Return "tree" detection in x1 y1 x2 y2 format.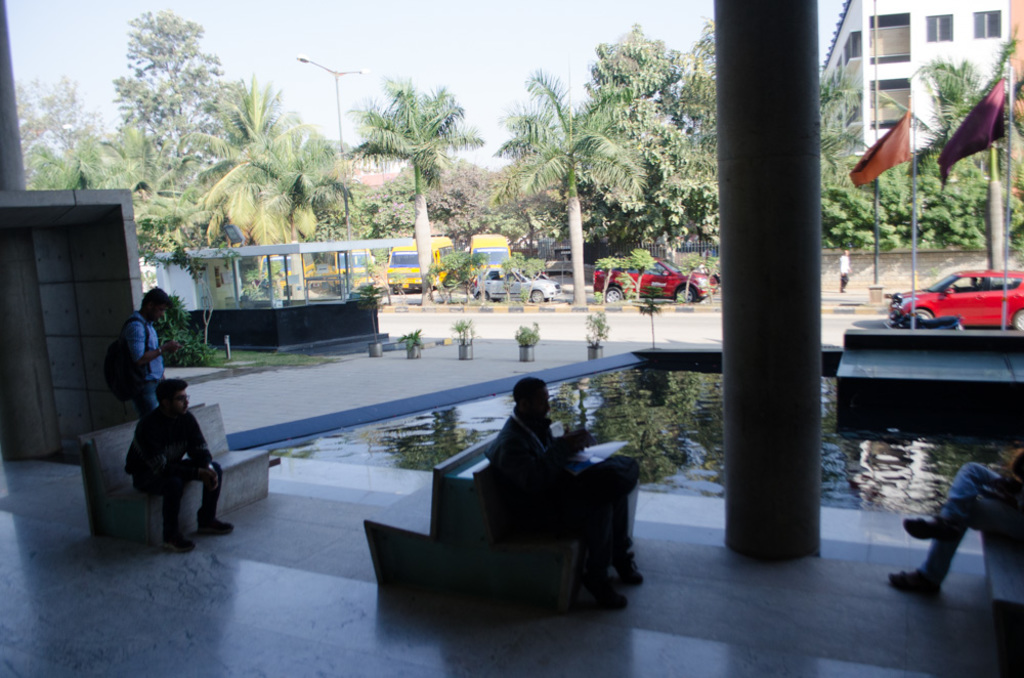
577 29 728 238.
